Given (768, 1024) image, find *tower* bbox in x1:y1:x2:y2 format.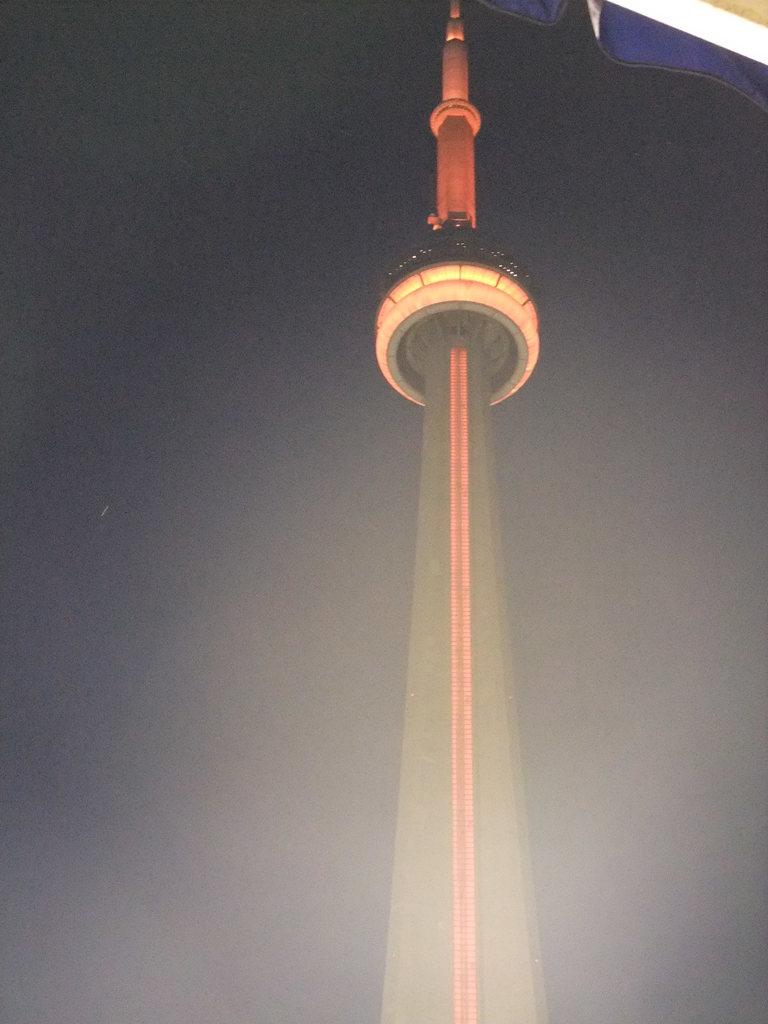
324:0:639:1023.
